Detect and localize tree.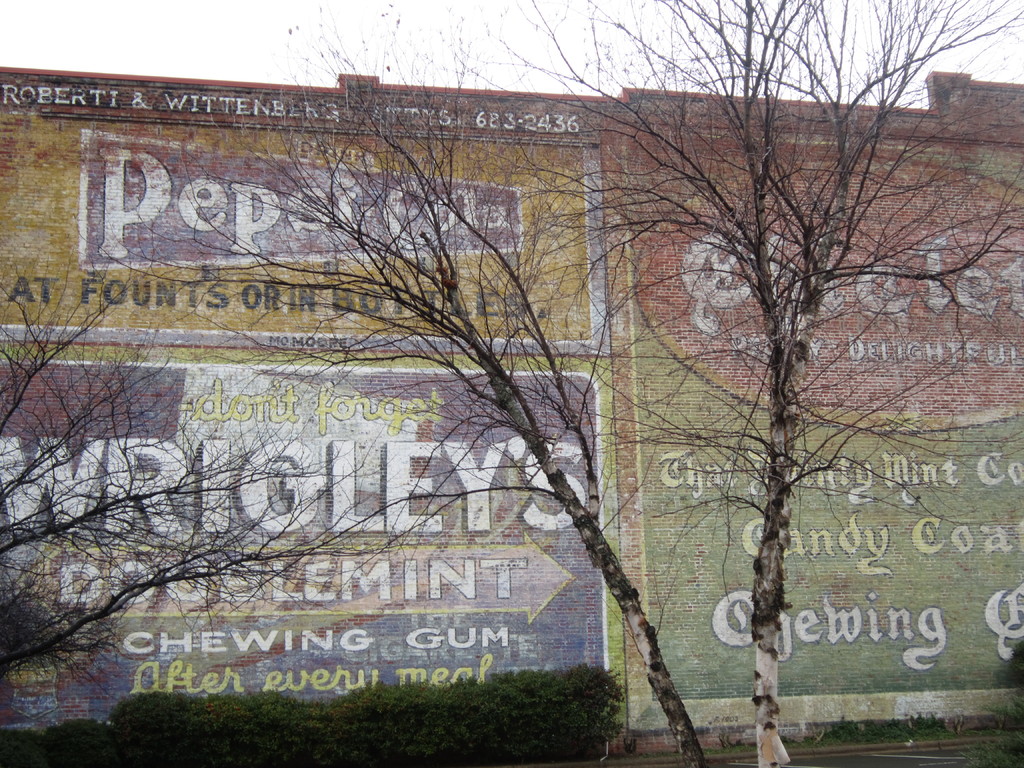
Localized at box(452, 0, 1023, 767).
